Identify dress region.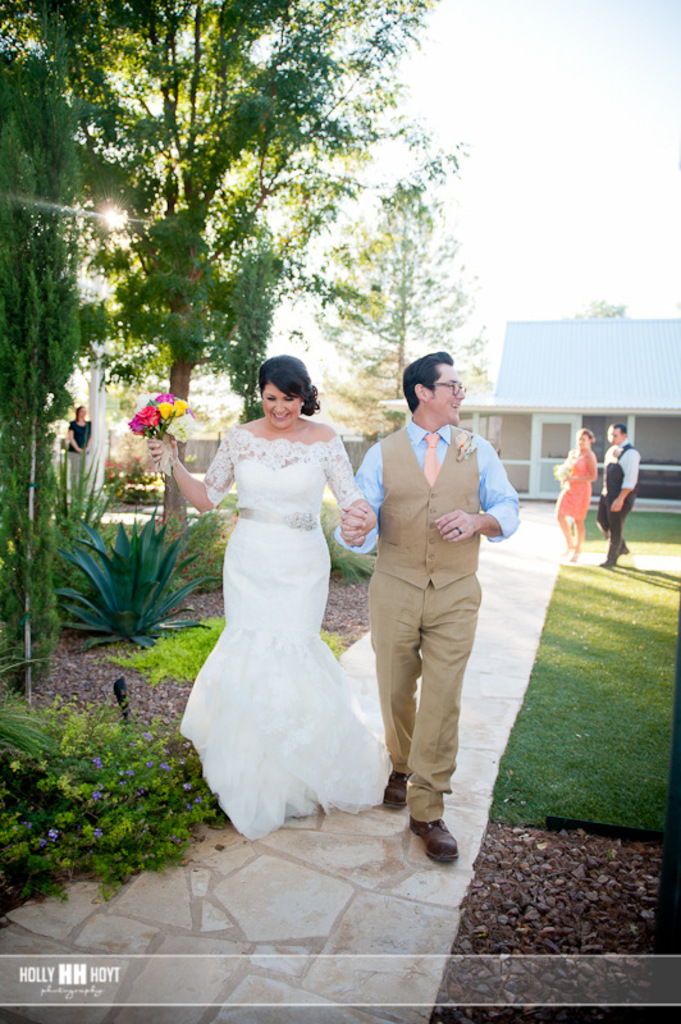
Region: pyautogui.locateOnScreen(178, 425, 392, 840).
